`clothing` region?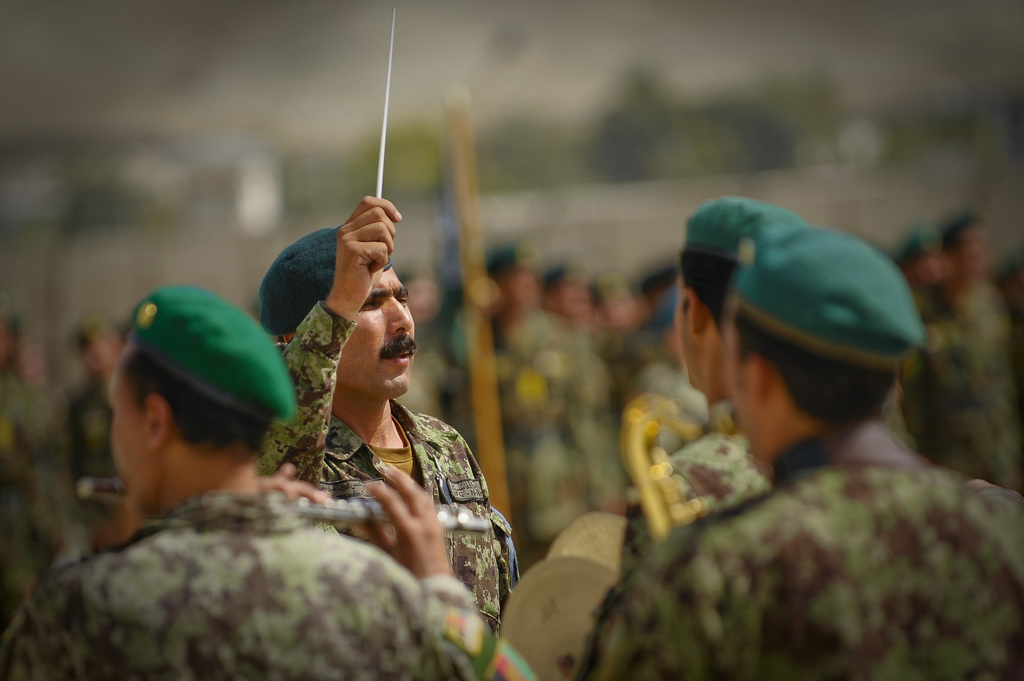
bbox=(591, 423, 1023, 680)
